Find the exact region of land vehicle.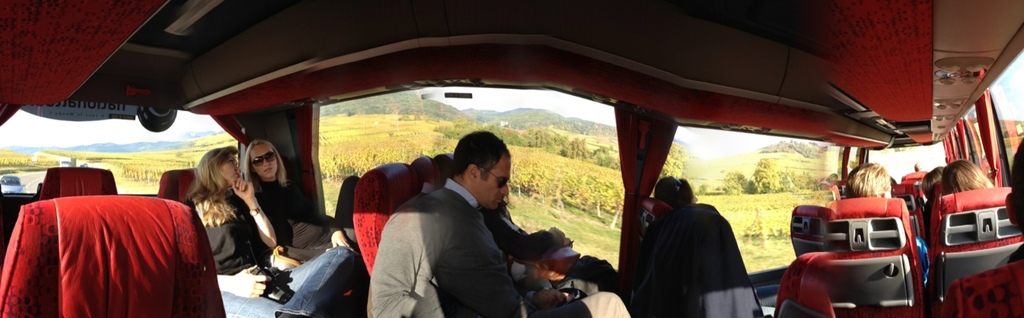
Exact region: region(2, 175, 24, 191).
